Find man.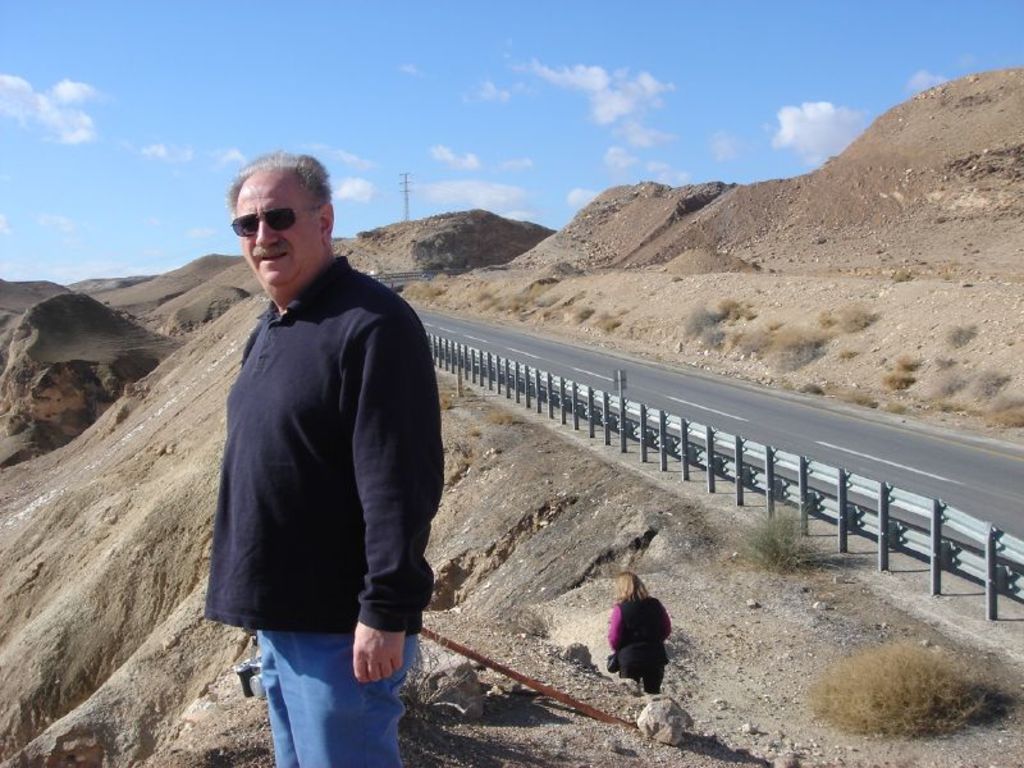
[197, 148, 447, 767].
